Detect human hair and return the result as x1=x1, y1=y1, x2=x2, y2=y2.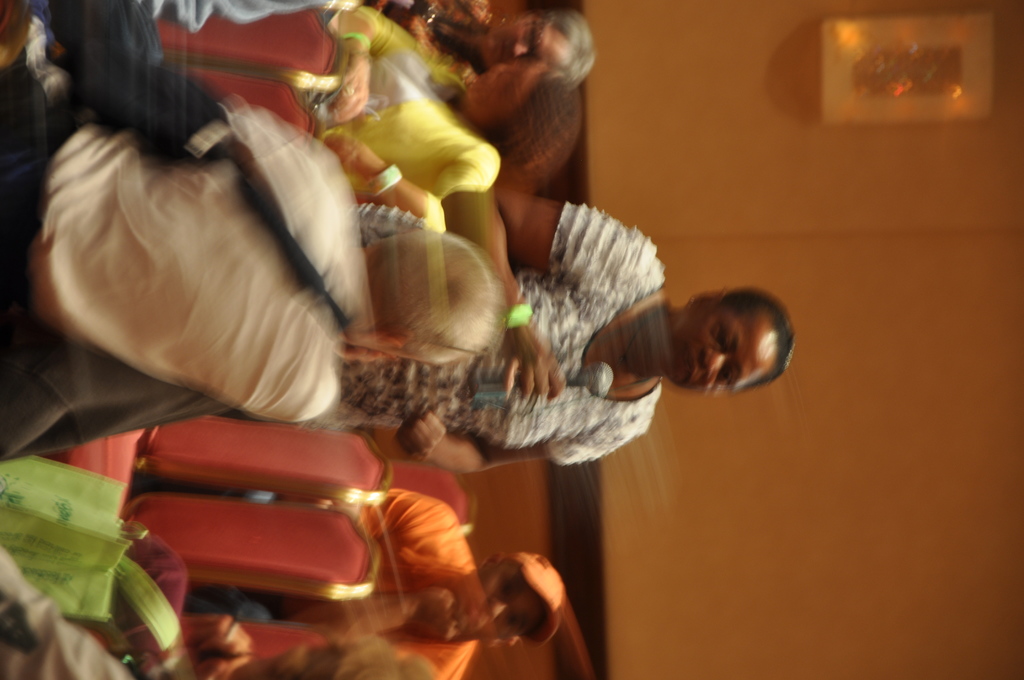
x1=374, y1=235, x2=492, y2=374.
